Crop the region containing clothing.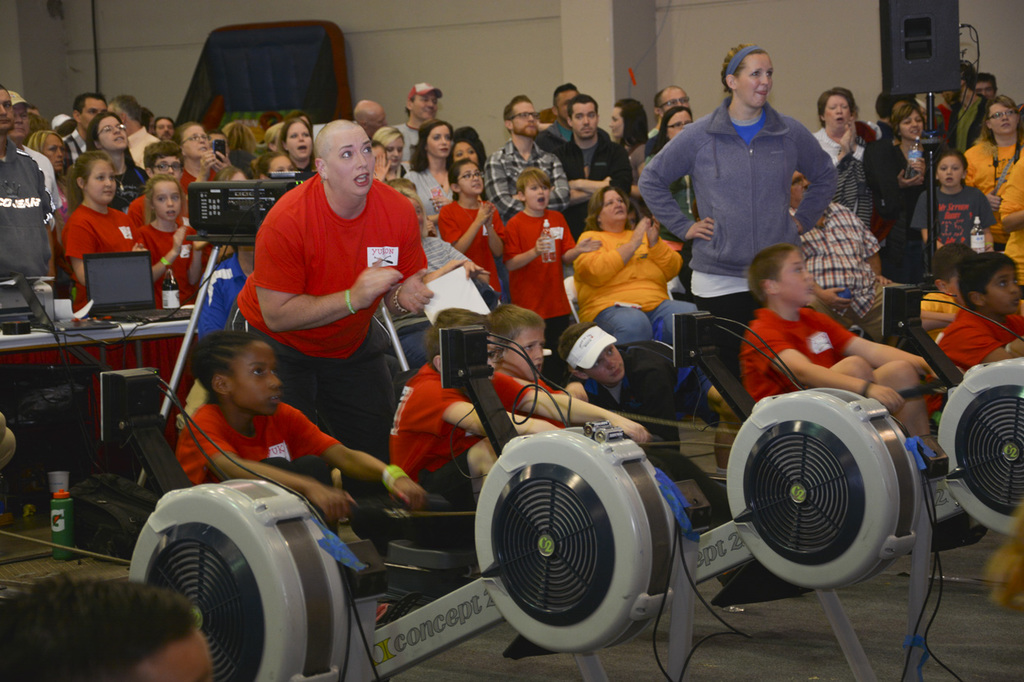
Crop region: [625, 104, 835, 357].
